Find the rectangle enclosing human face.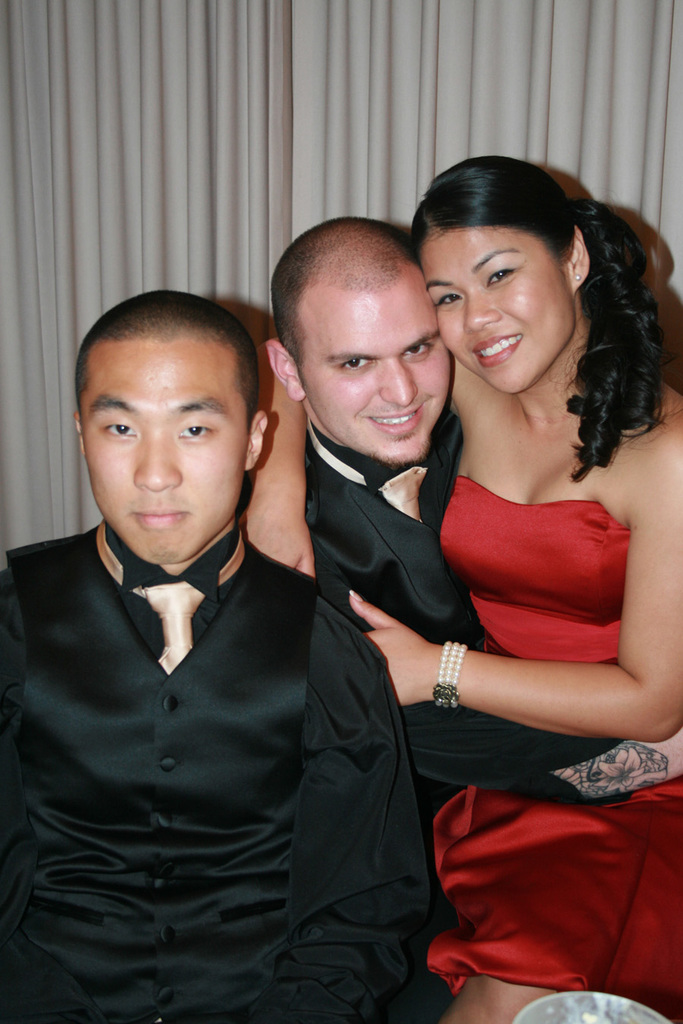
bbox=[409, 230, 577, 399].
